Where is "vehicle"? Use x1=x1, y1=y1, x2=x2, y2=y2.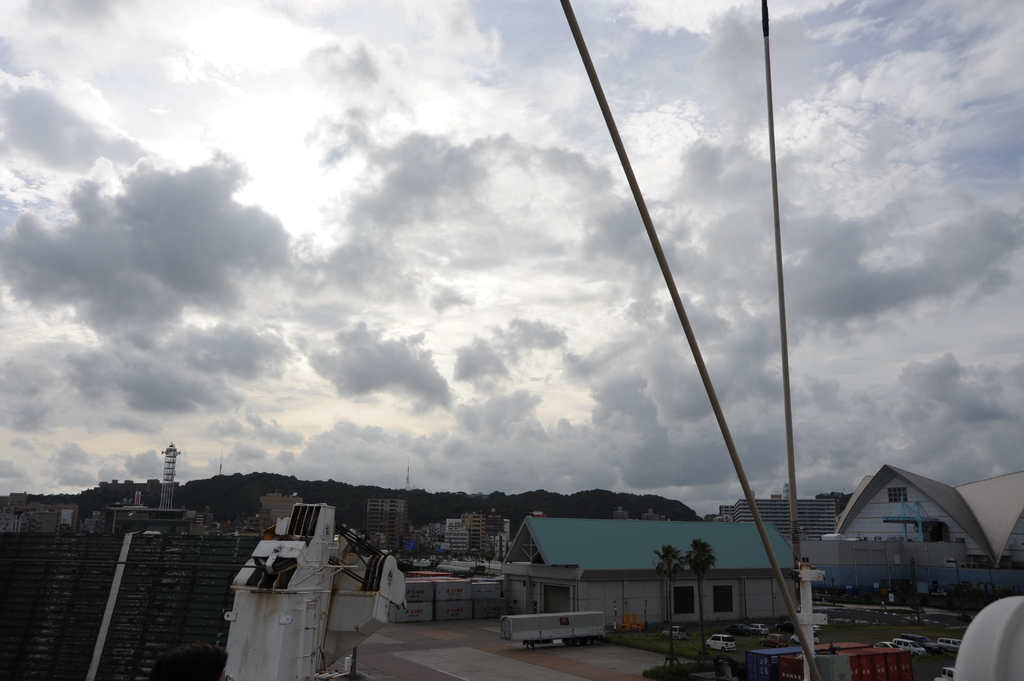
x1=497, y1=609, x2=608, y2=651.
